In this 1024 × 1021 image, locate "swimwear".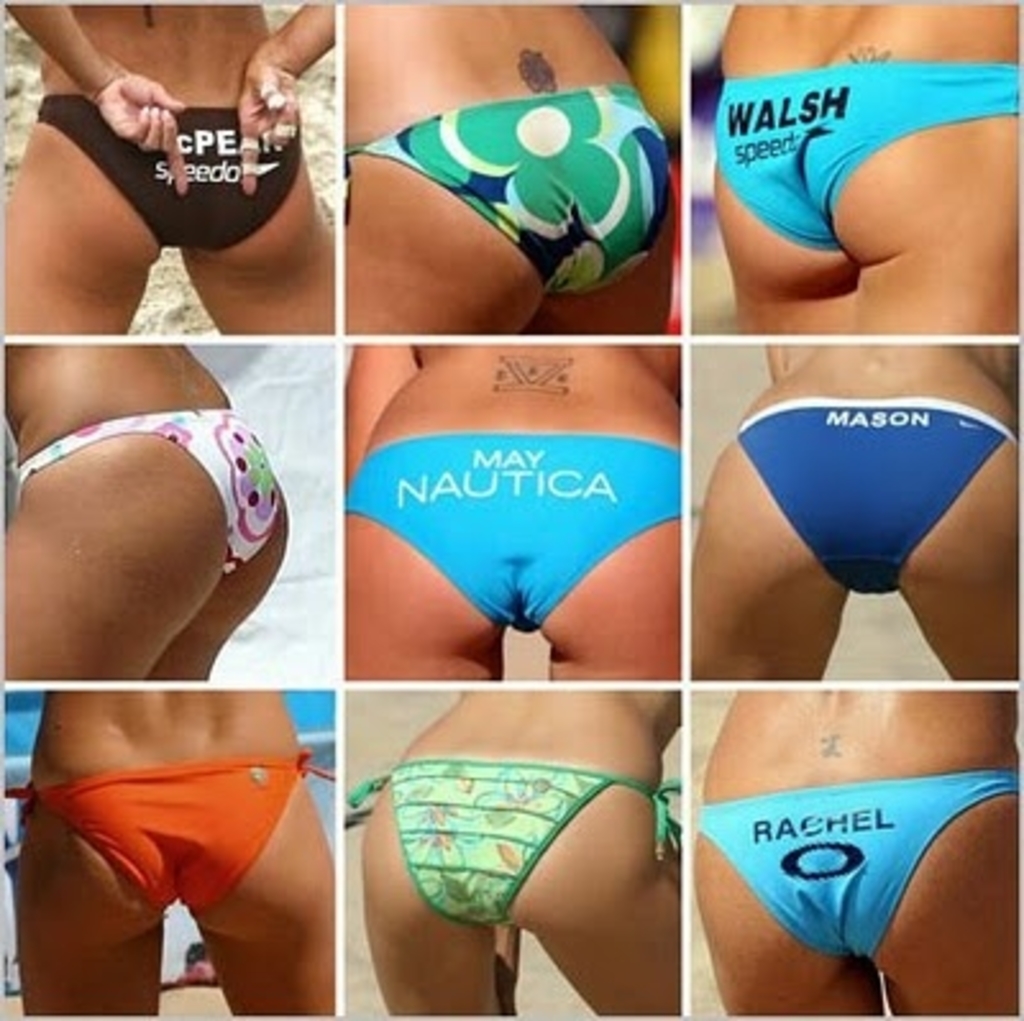
Bounding box: [left=346, top=757, right=686, bottom=924].
